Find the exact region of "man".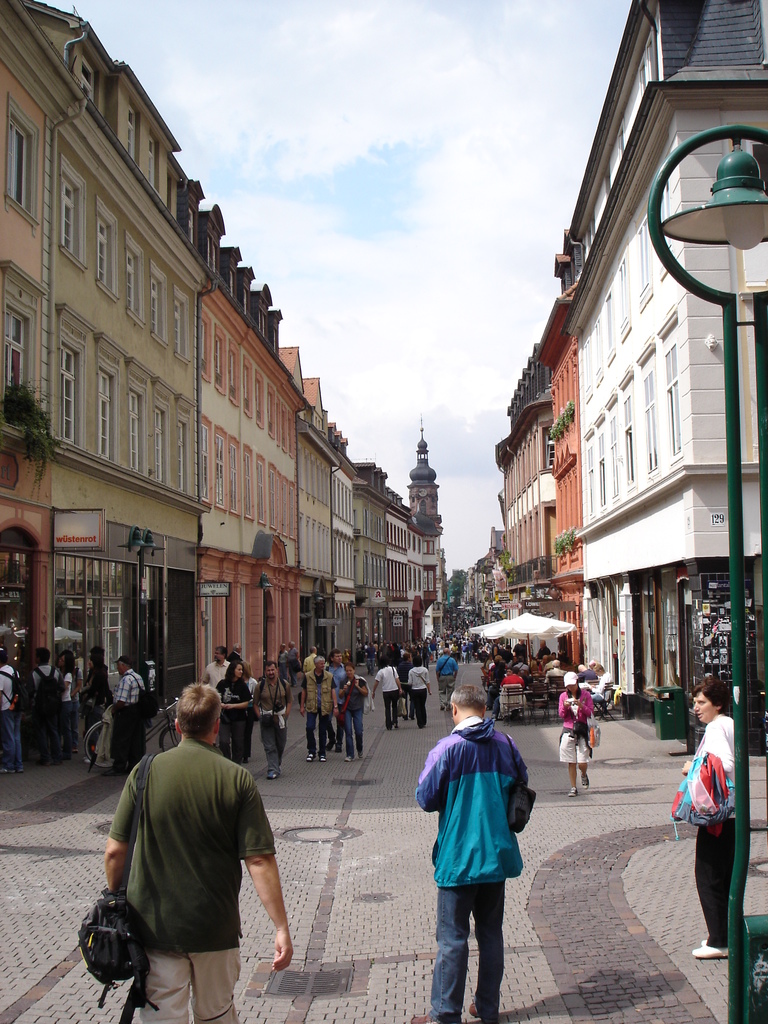
Exact region: (x1=326, y1=650, x2=345, y2=751).
